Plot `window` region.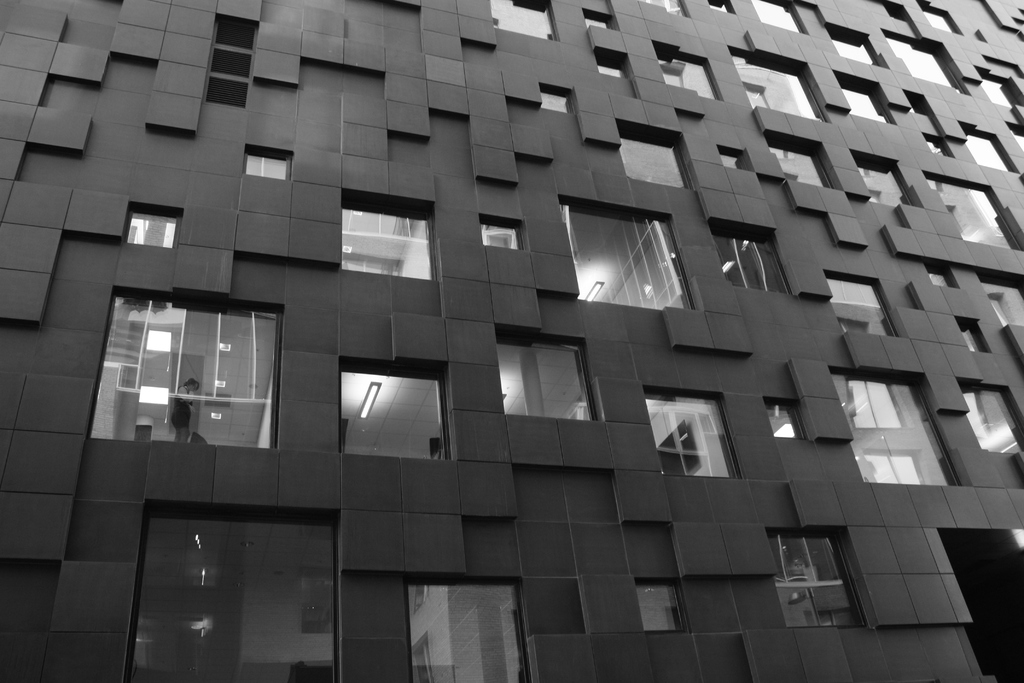
Plotted at {"x1": 77, "y1": 283, "x2": 278, "y2": 452}.
